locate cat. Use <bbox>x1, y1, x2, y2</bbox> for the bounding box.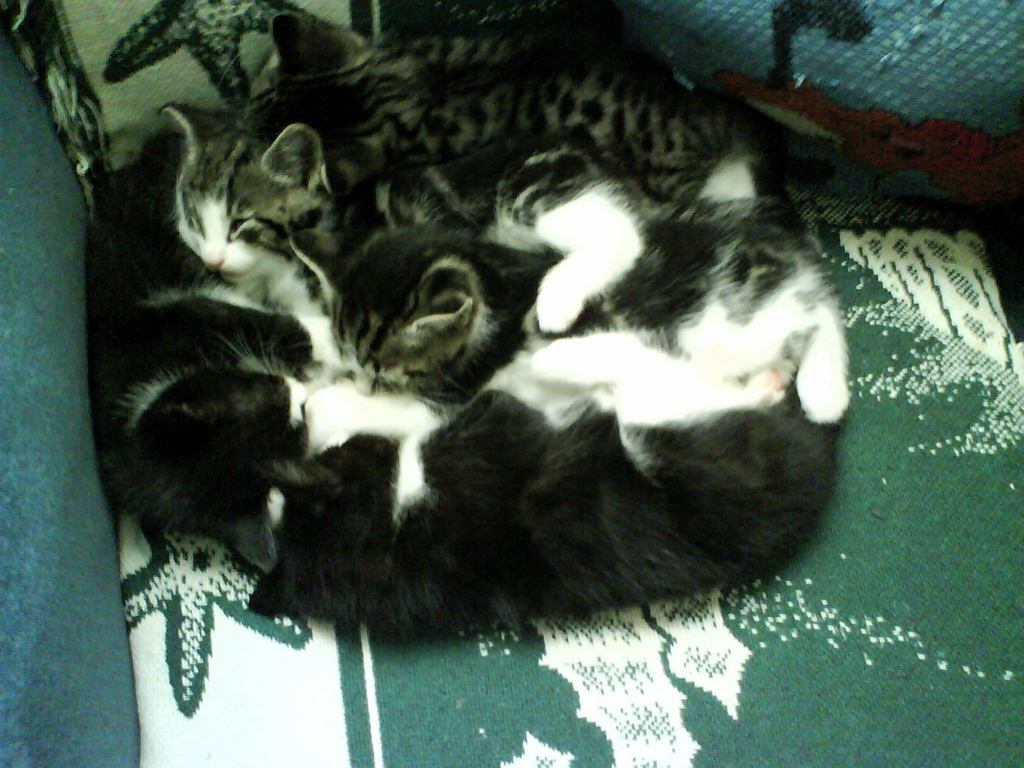
<bbox>237, 342, 846, 648</bbox>.
